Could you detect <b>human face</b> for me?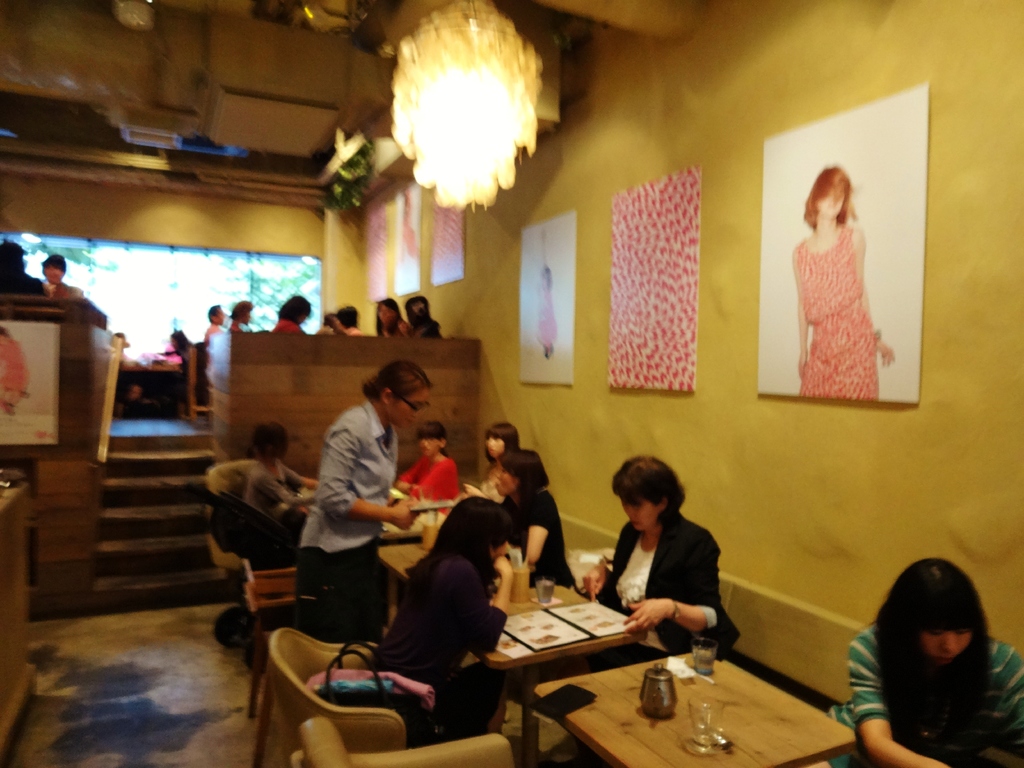
Detection result: bbox(819, 180, 835, 224).
